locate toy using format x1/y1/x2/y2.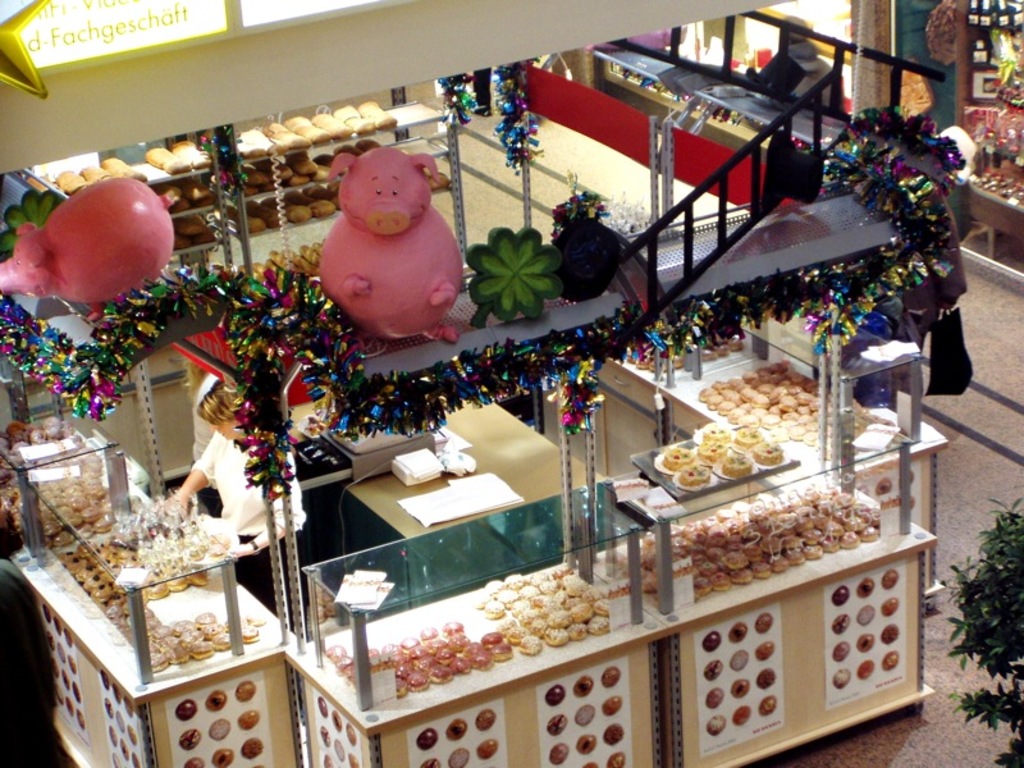
726/8/854/115.
